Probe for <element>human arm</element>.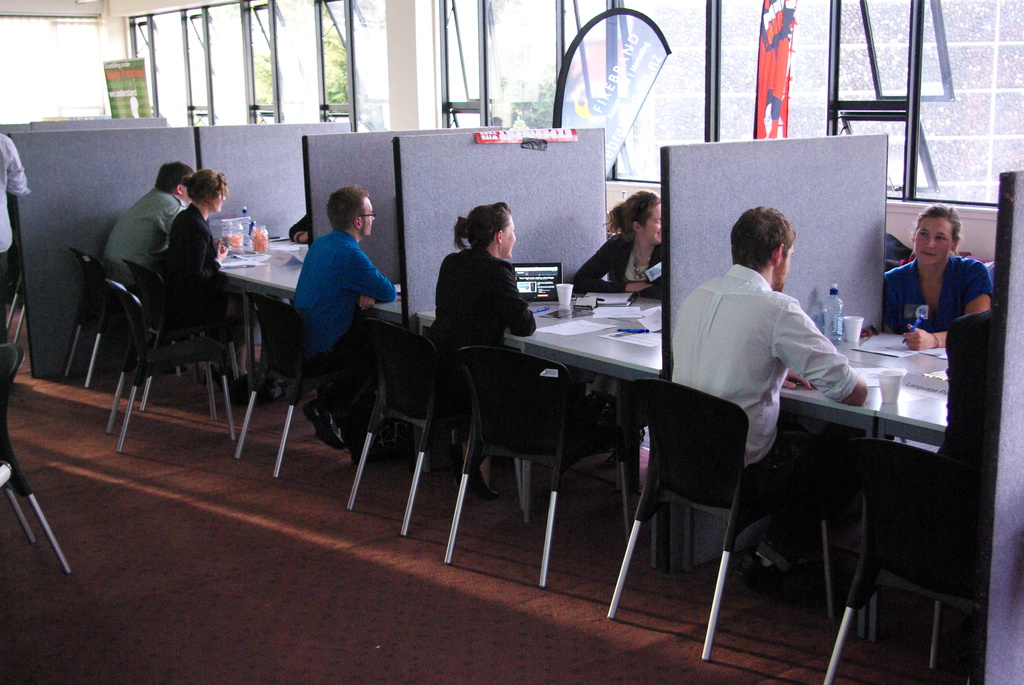
Probe result: region(784, 304, 863, 405).
